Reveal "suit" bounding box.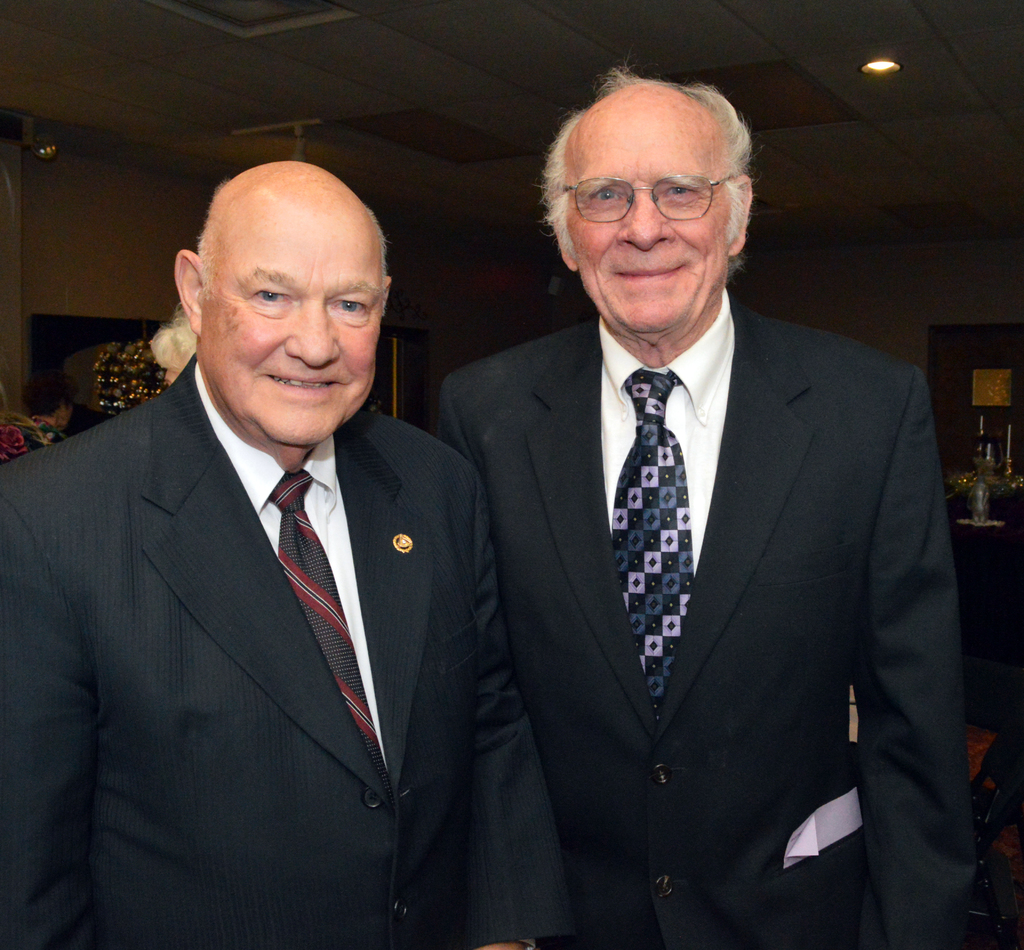
Revealed: left=436, top=135, right=968, bottom=937.
